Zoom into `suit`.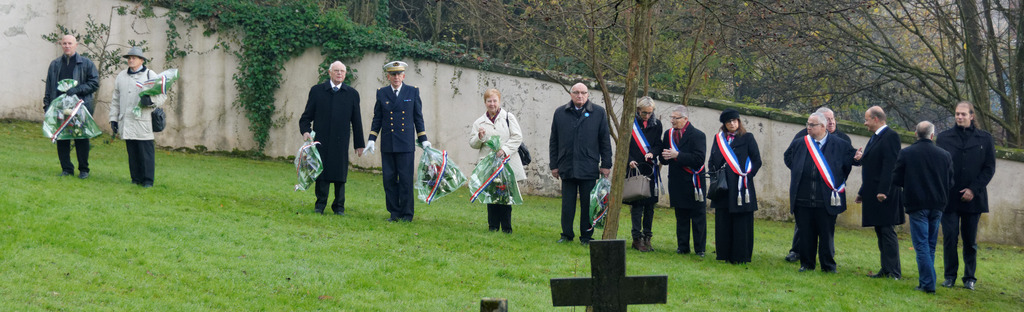
Zoom target: BBox(894, 141, 959, 207).
